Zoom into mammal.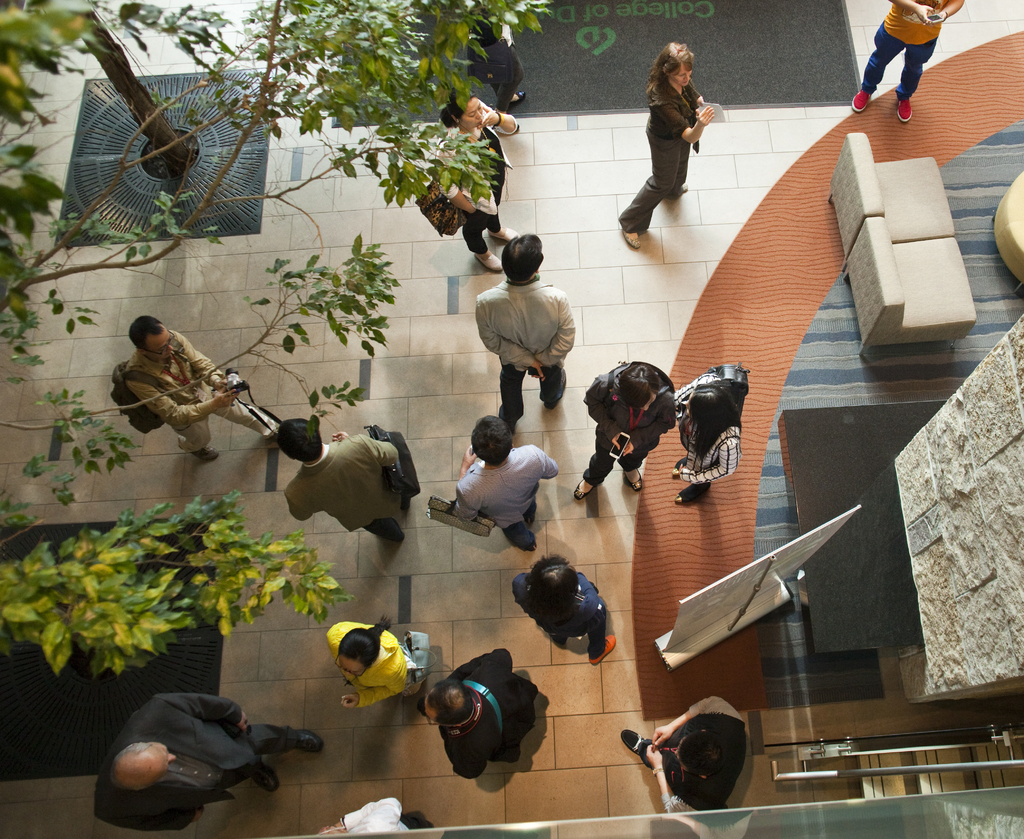
Zoom target: bbox(423, 646, 544, 781).
